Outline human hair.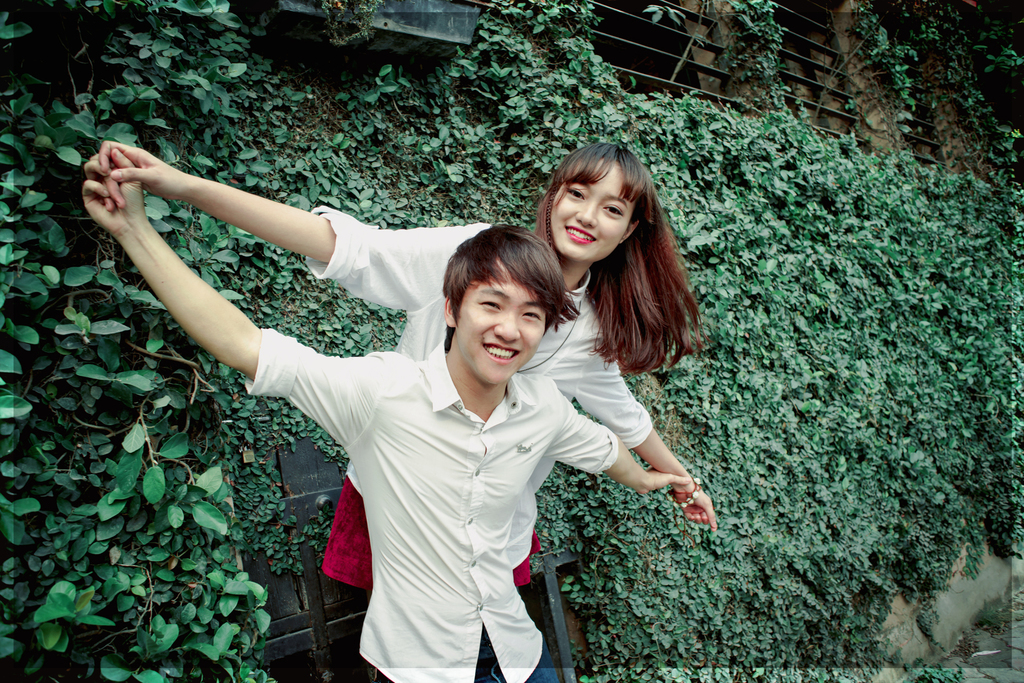
Outline: [537, 125, 685, 383].
